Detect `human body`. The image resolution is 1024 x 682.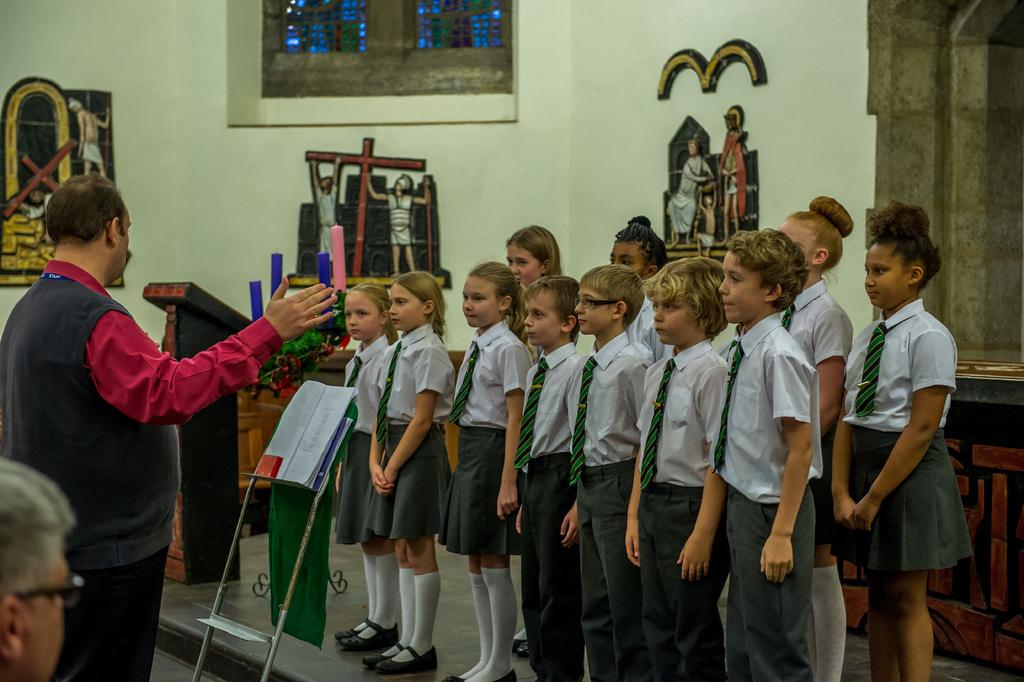
Rect(710, 124, 753, 244).
